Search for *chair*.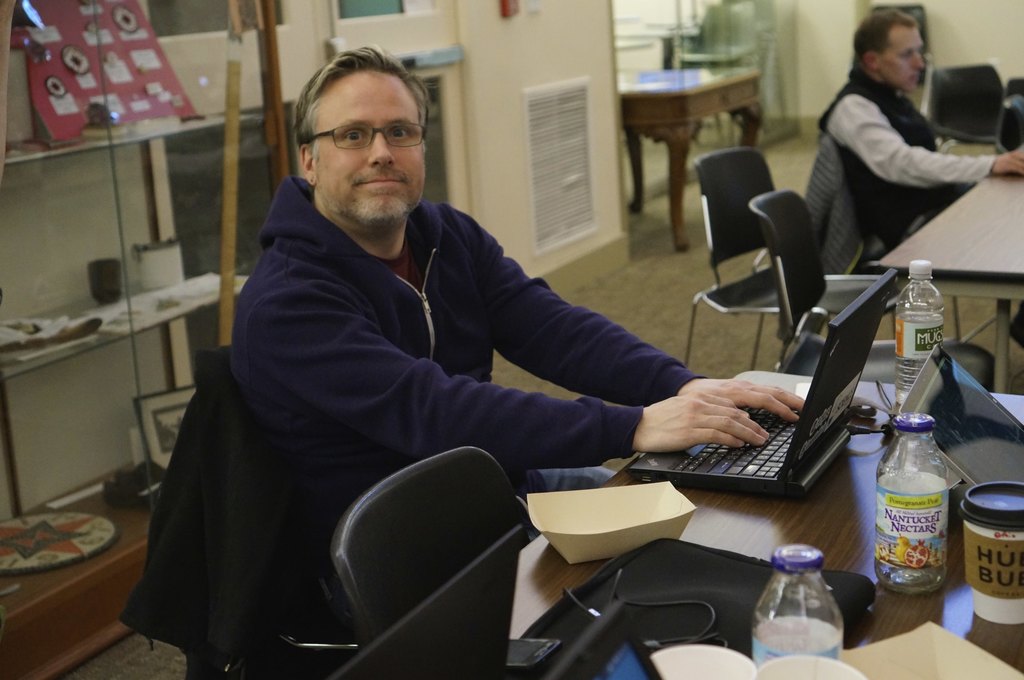
Found at 308:437:540:659.
